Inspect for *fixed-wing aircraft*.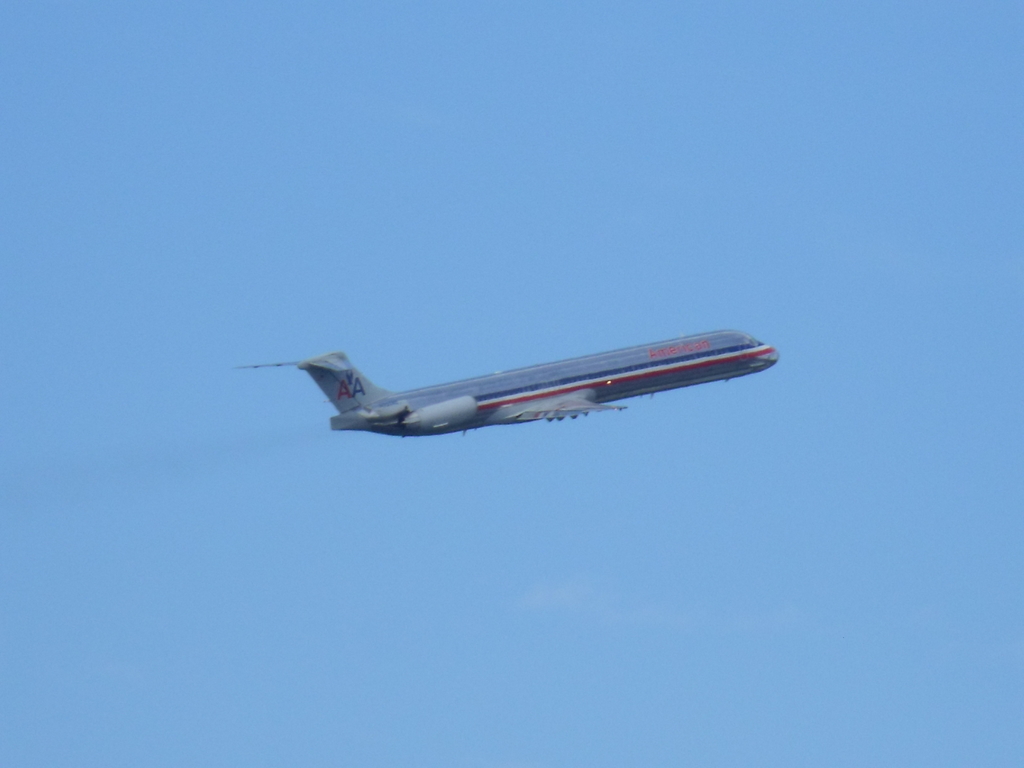
Inspection: bbox=[239, 327, 781, 438].
